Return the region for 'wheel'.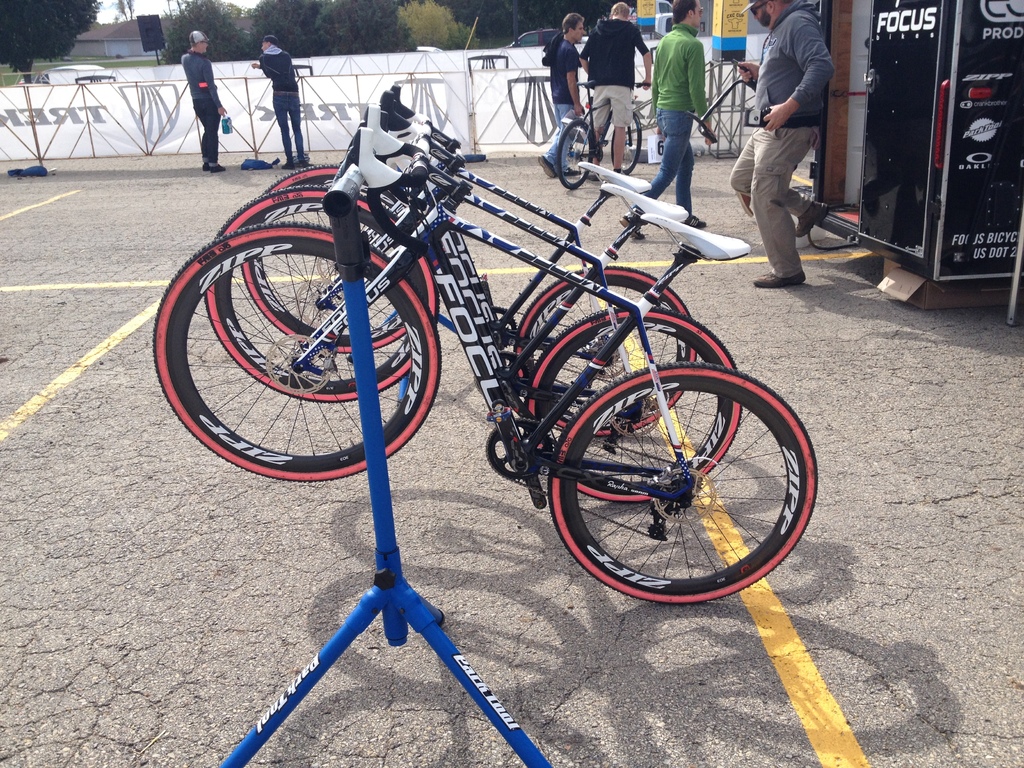
pyautogui.locateOnScreen(529, 307, 740, 500).
